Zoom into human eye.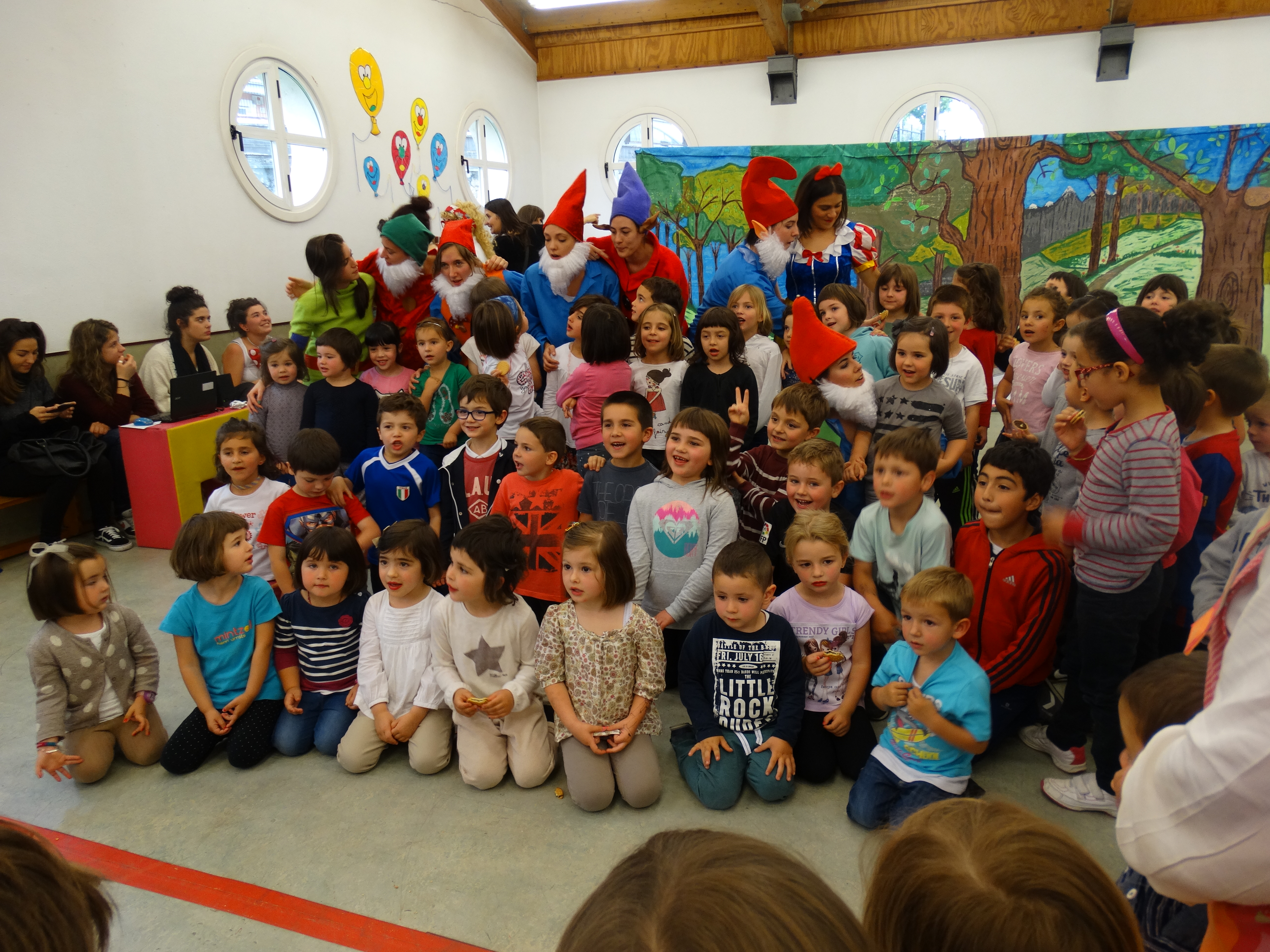
Zoom target: 197/117/201/119.
